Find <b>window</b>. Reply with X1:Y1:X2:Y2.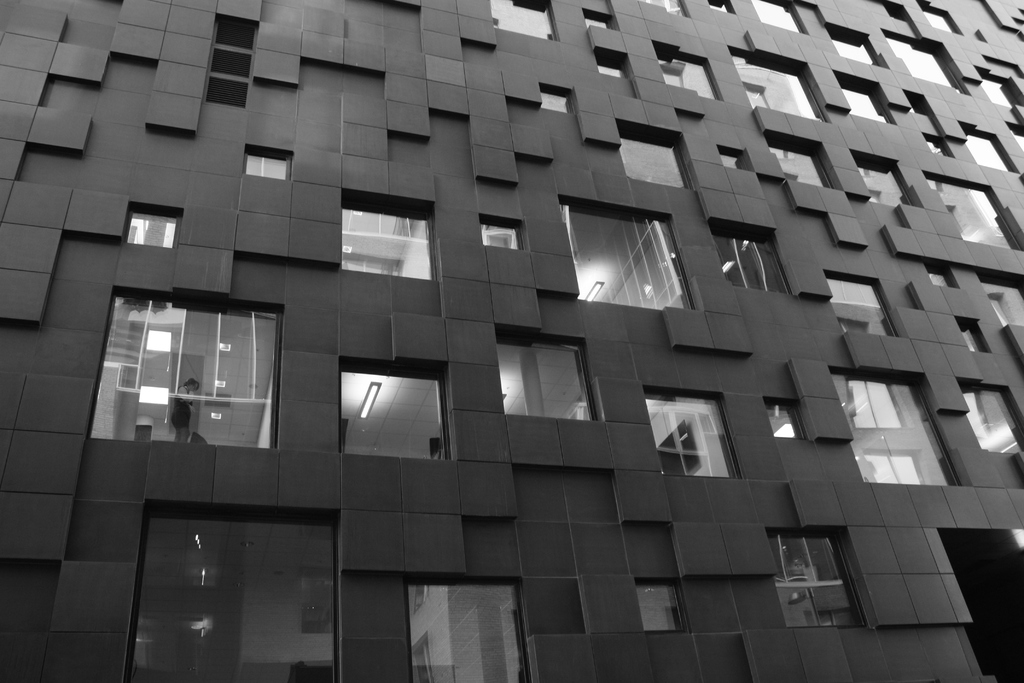
343:364:455:459.
